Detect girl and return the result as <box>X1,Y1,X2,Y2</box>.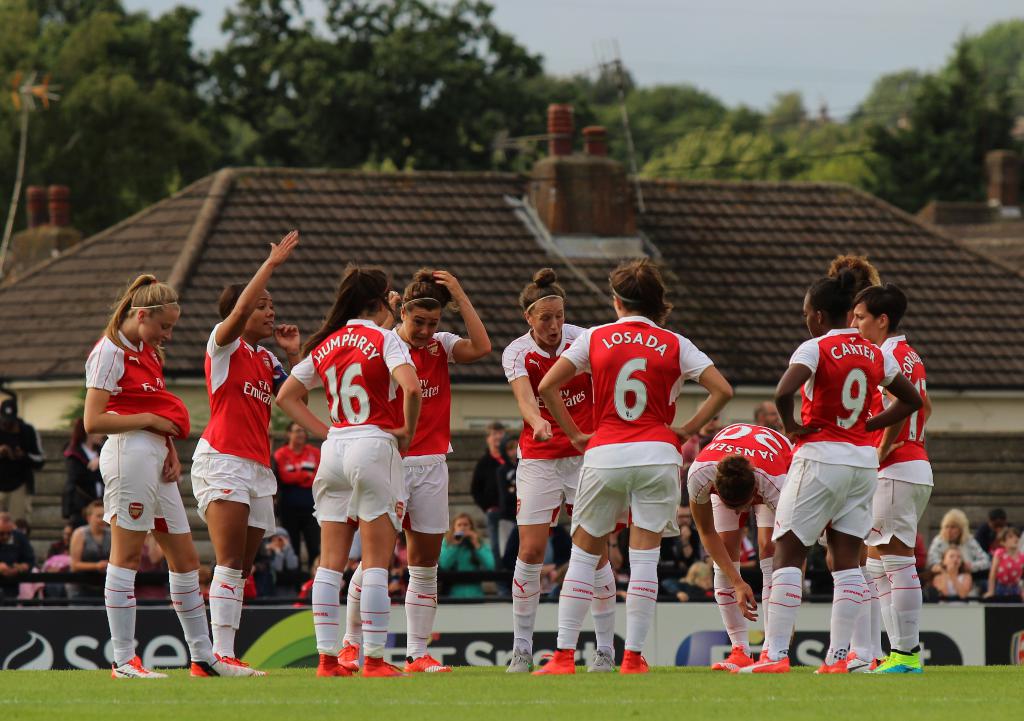
<box>190,228,299,663</box>.
